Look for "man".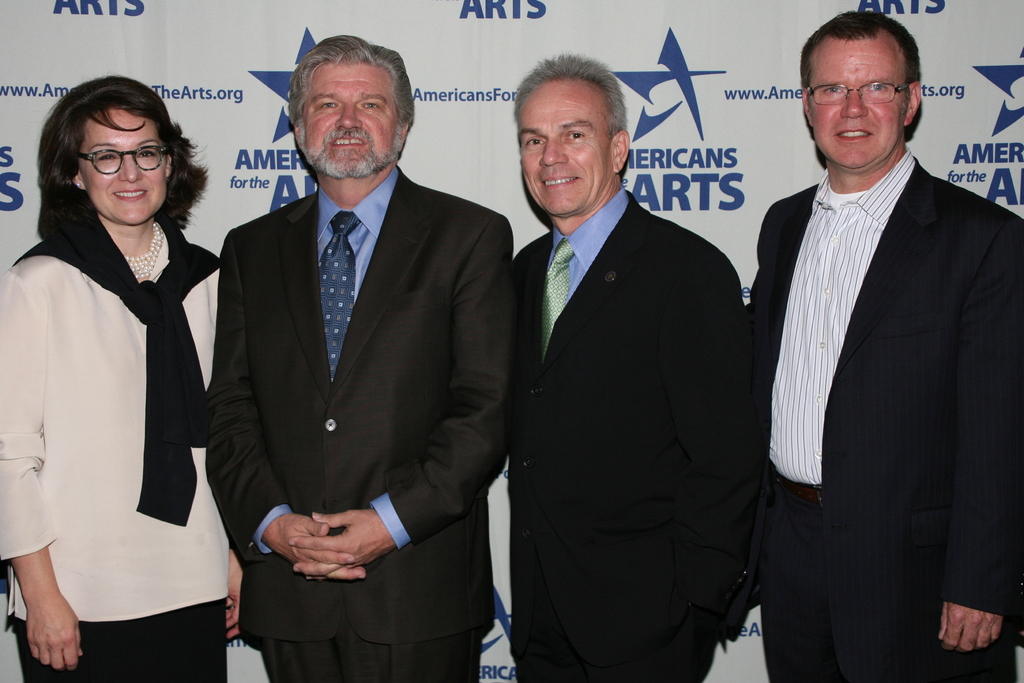
Found: {"left": 509, "top": 48, "right": 745, "bottom": 682}.
